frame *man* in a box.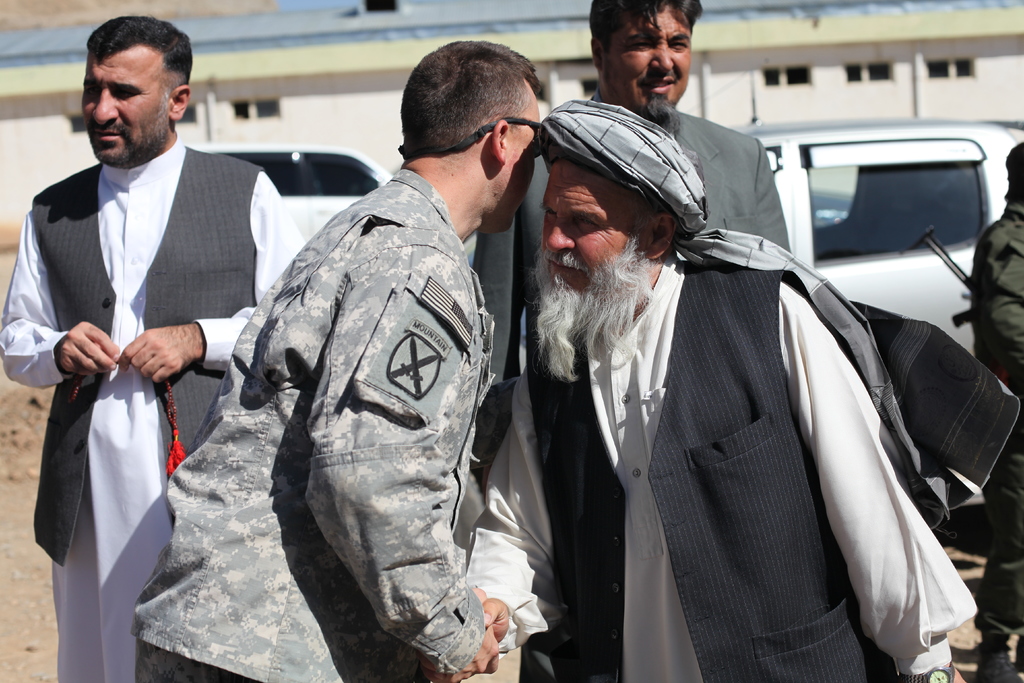
[132,37,543,682].
